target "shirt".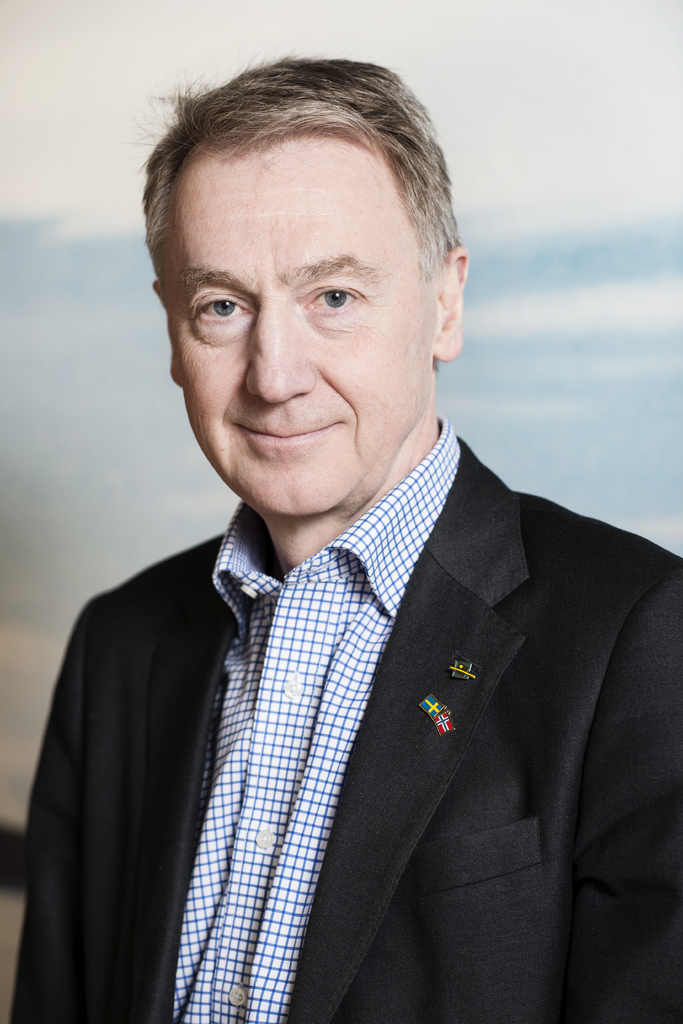
Target region: 171, 419, 456, 1021.
